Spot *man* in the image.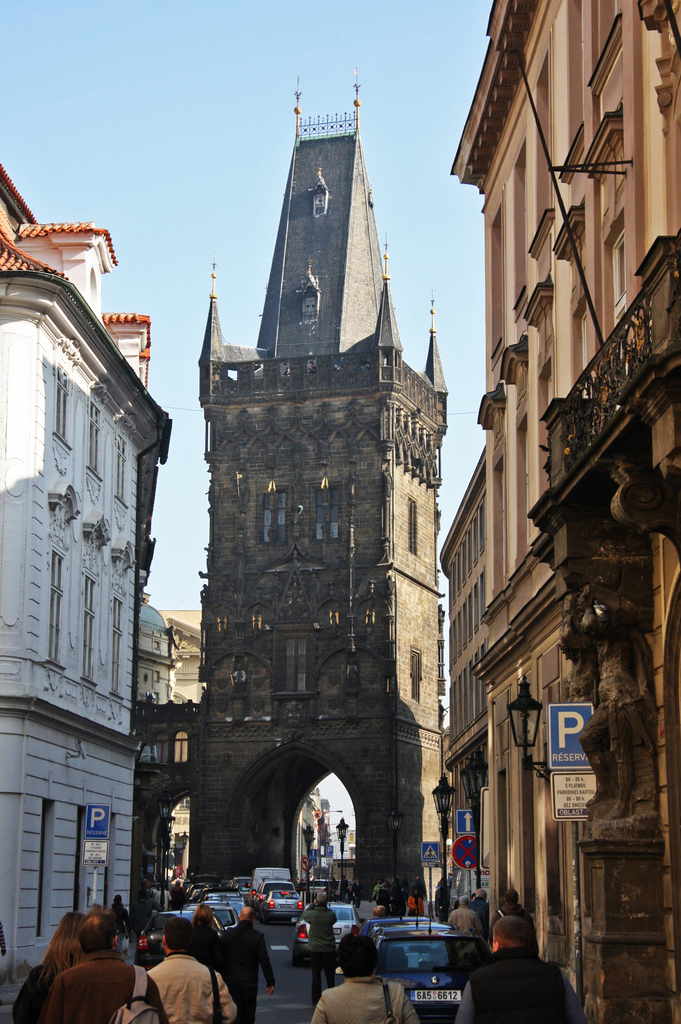
*man* found at (470, 889, 492, 942).
